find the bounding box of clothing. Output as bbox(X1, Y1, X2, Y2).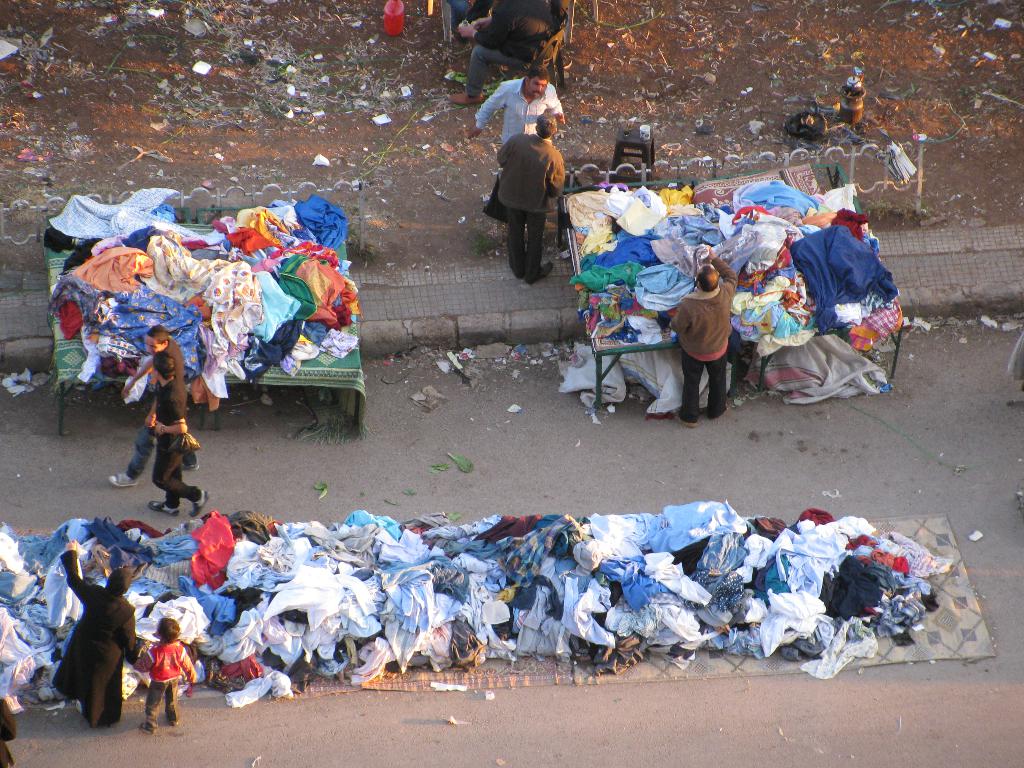
bbox(123, 339, 186, 487).
